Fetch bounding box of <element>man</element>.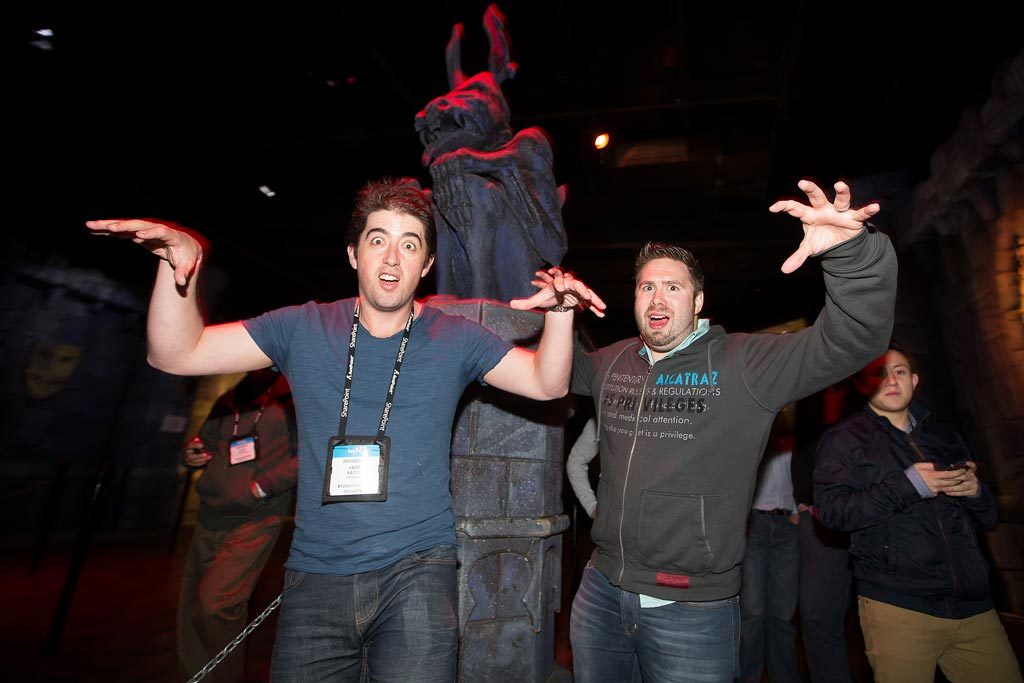
Bbox: detection(551, 176, 902, 682).
